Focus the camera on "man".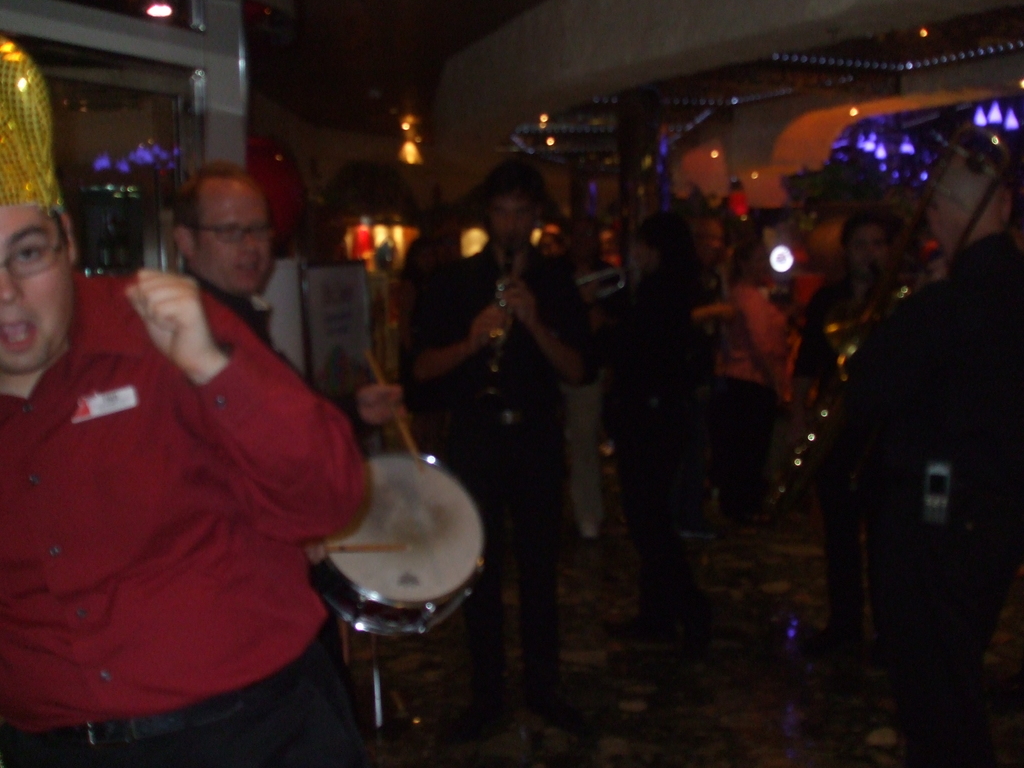
Focus region: 0,142,390,744.
